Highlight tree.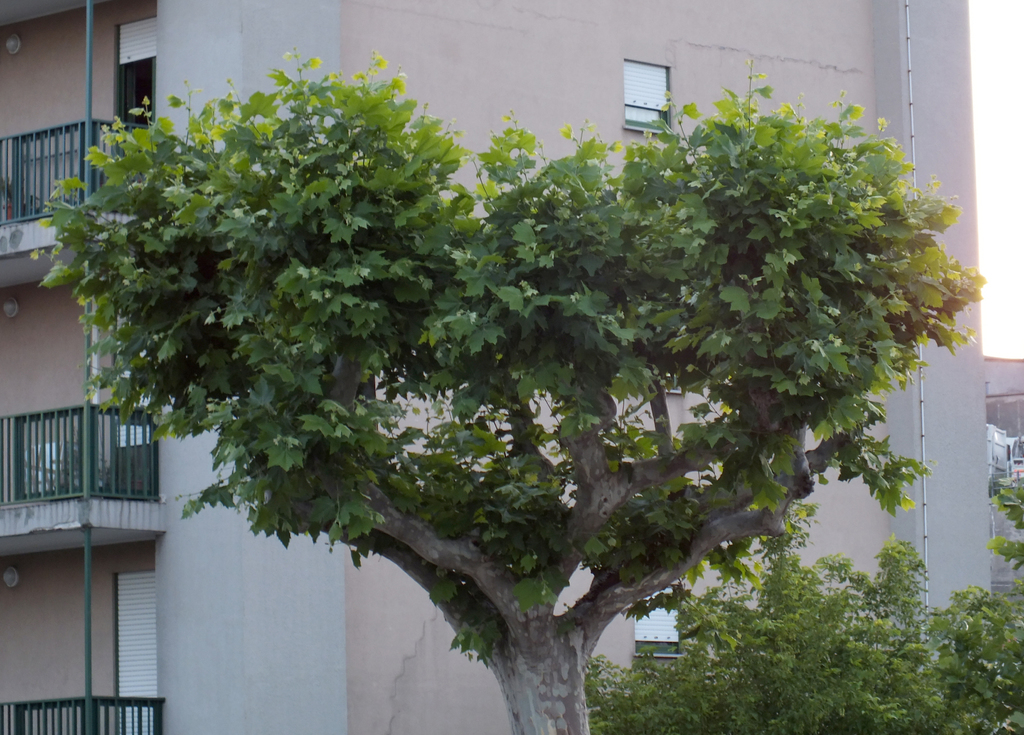
Highlighted region: region(27, 0, 1003, 686).
